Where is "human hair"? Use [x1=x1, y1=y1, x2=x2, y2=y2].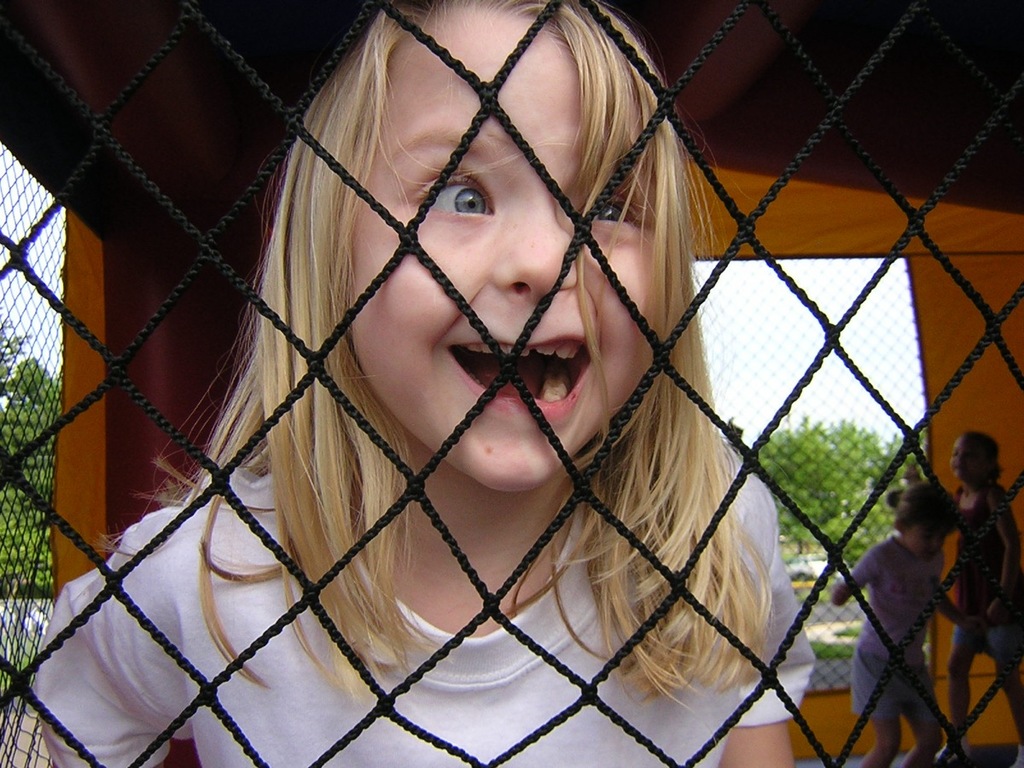
[x1=886, y1=479, x2=961, y2=536].
